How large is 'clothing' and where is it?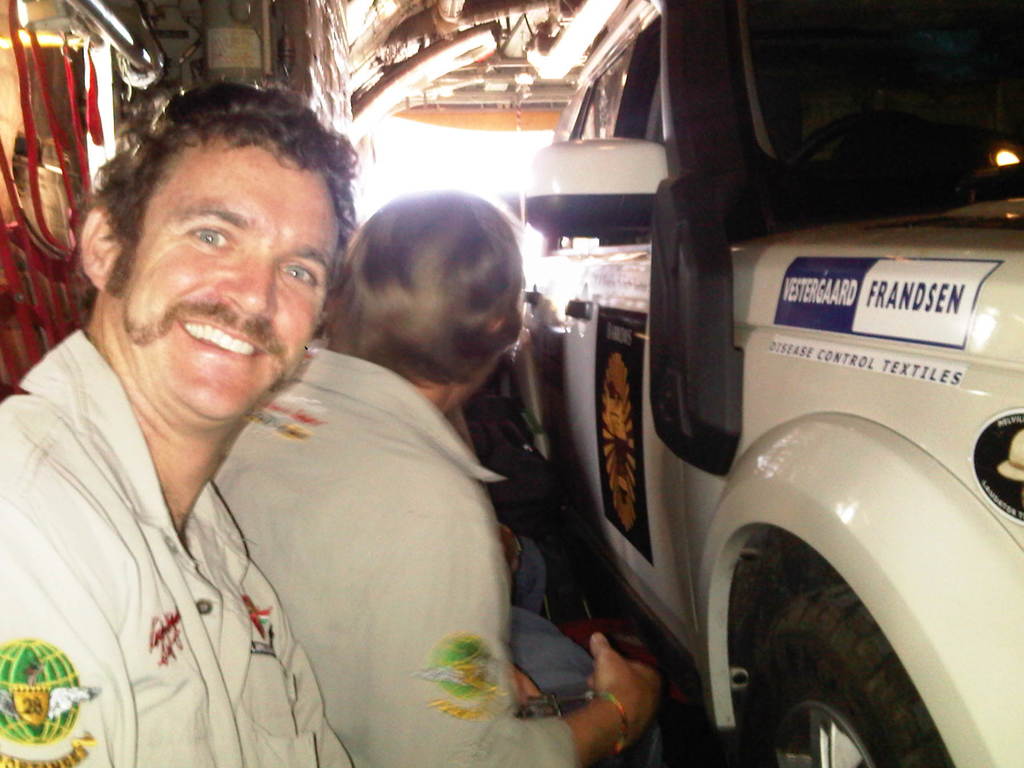
Bounding box: select_region(0, 322, 373, 767).
